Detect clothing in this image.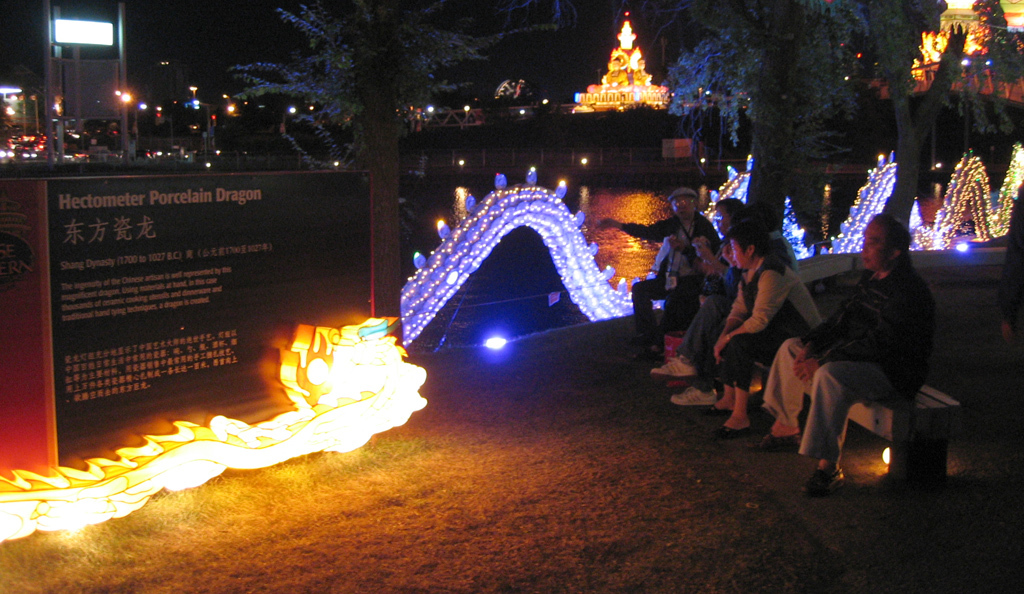
Detection: <box>656,222,810,386</box>.
